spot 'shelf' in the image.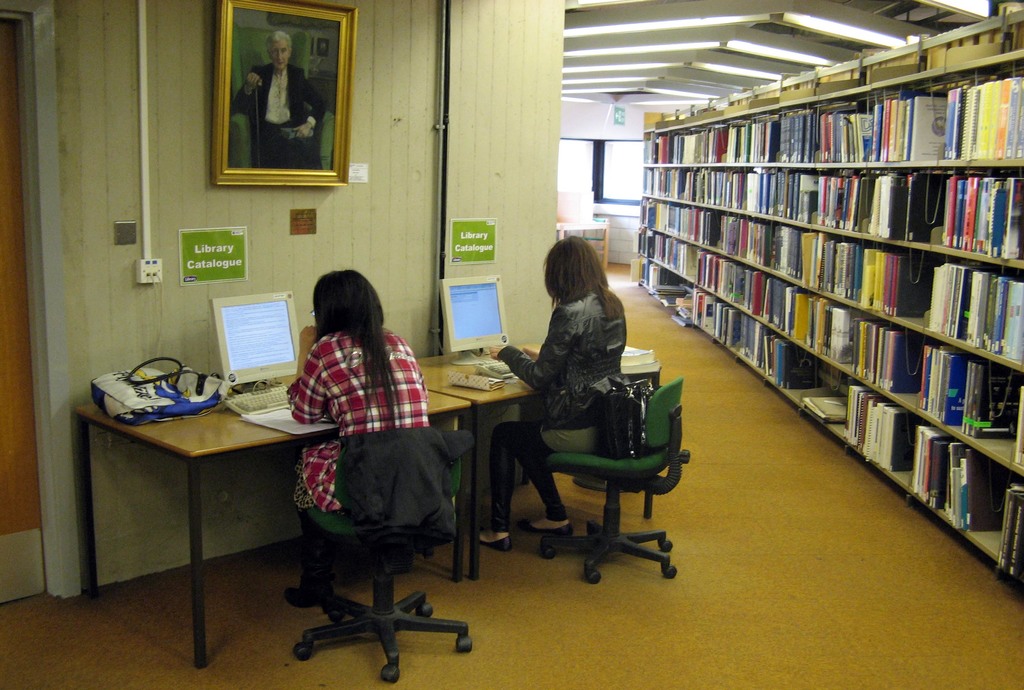
'shelf' found at (left=643, top=229, right=1023, bottom=470).
